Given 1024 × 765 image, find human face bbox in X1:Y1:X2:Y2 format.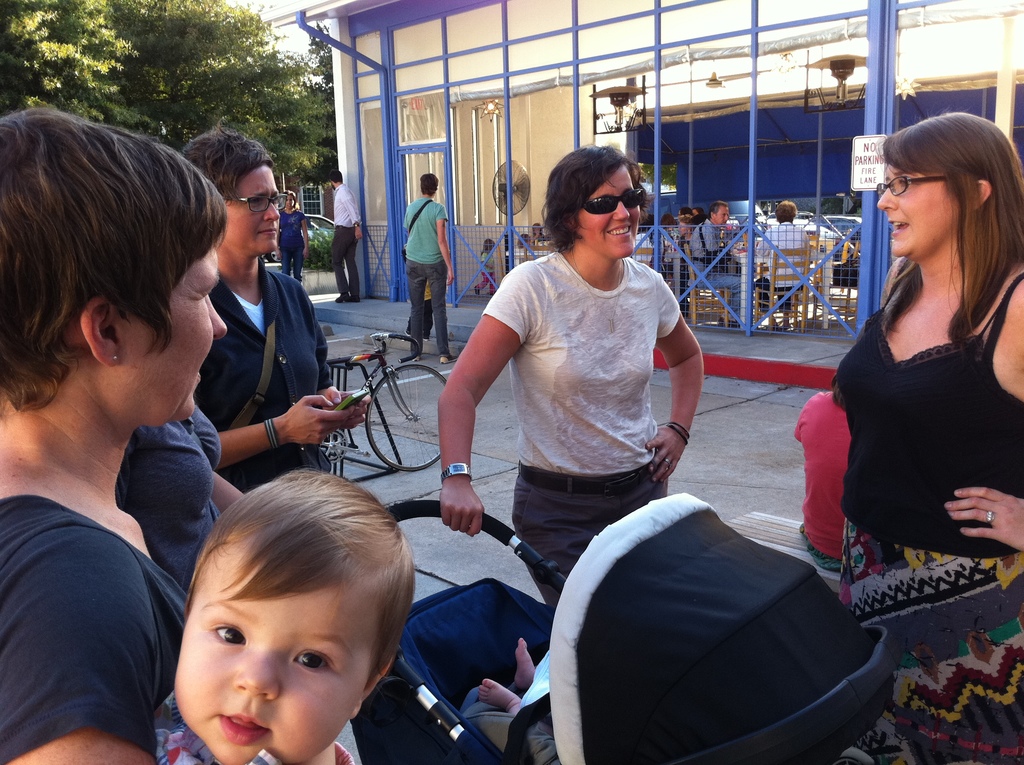
715:204:728:221.
